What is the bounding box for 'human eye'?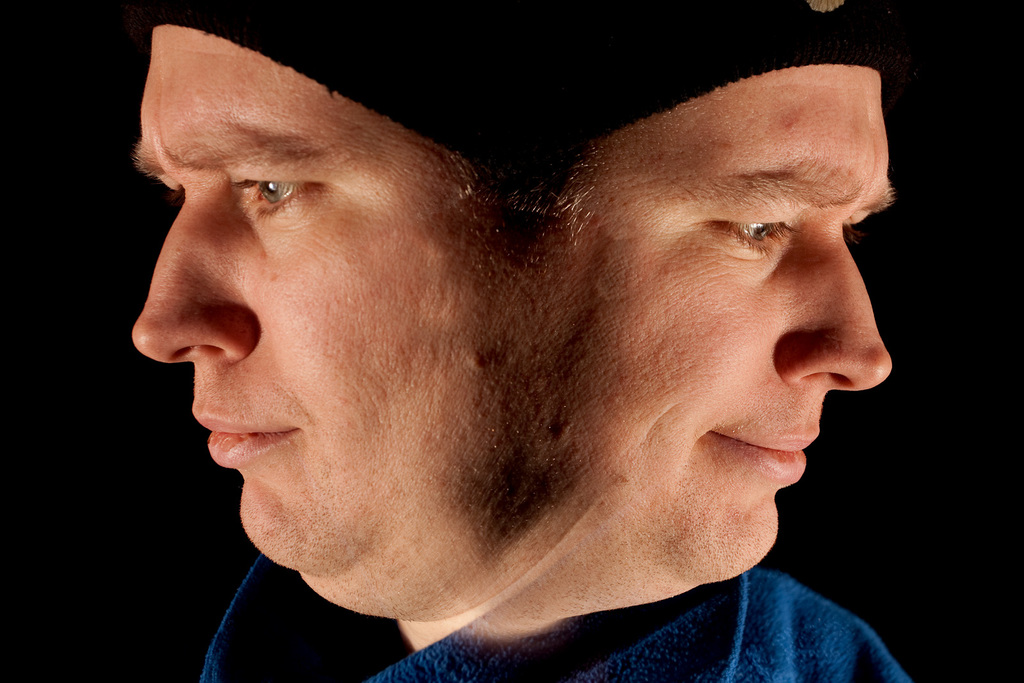
box=[706, 213, 796, 257].
